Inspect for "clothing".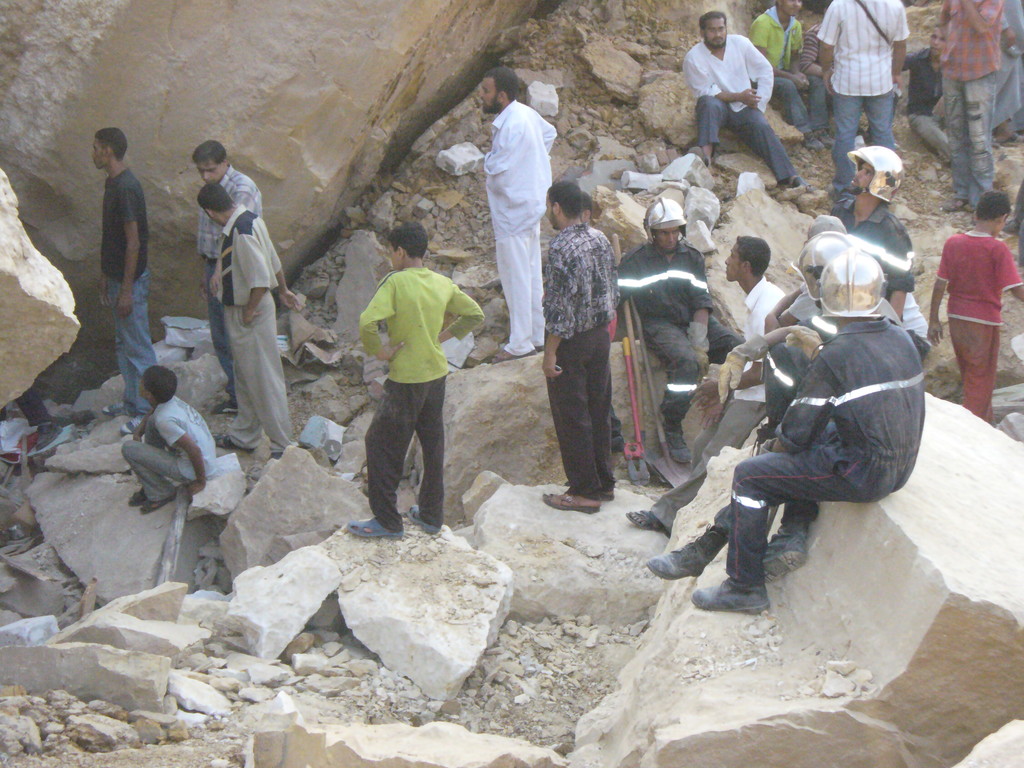
Inspection: crop(902, 288, 930, 360).
